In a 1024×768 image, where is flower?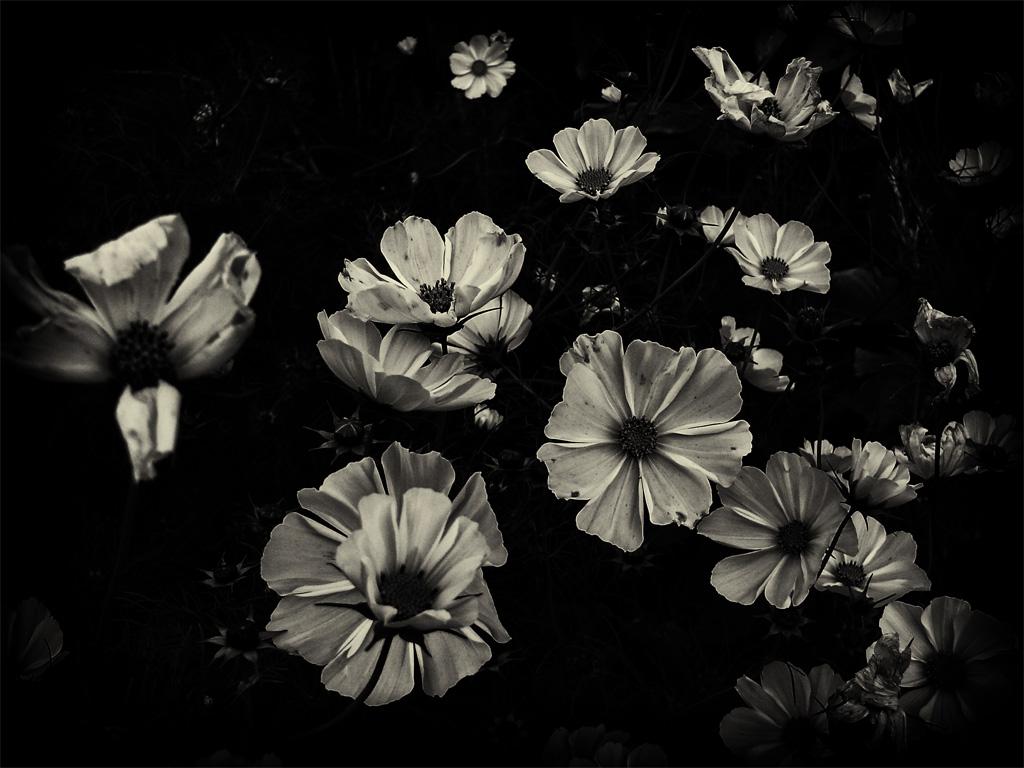
x1=841, y1=595, x2=1011, y2=742.
